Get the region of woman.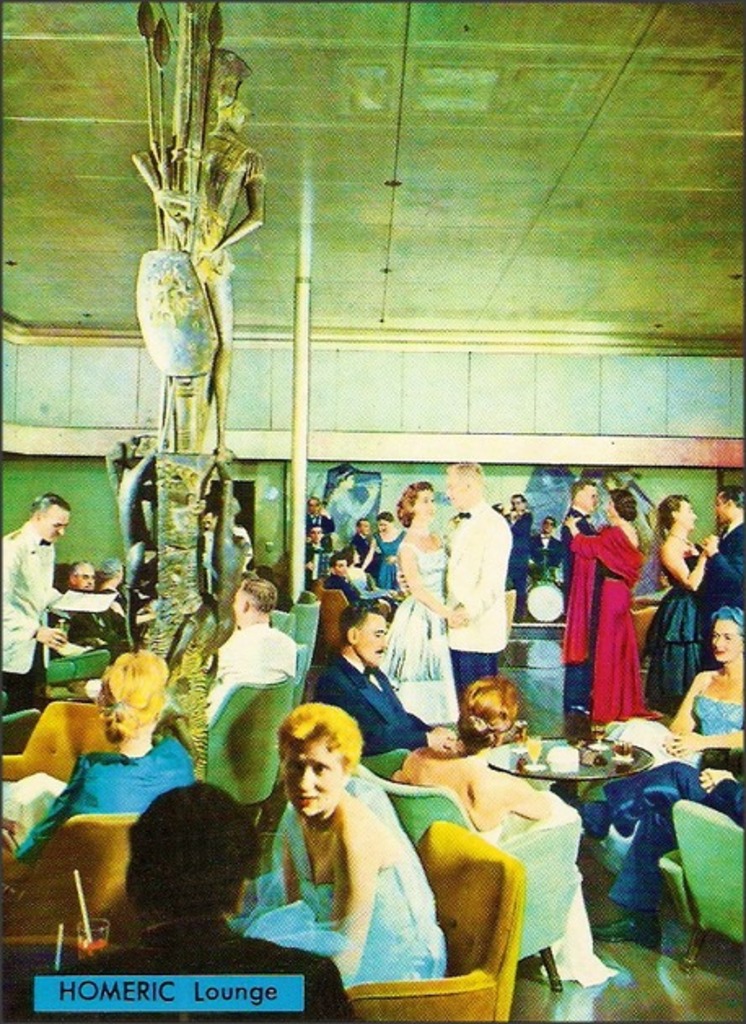
l=386, t=677, r=624, b=988.
